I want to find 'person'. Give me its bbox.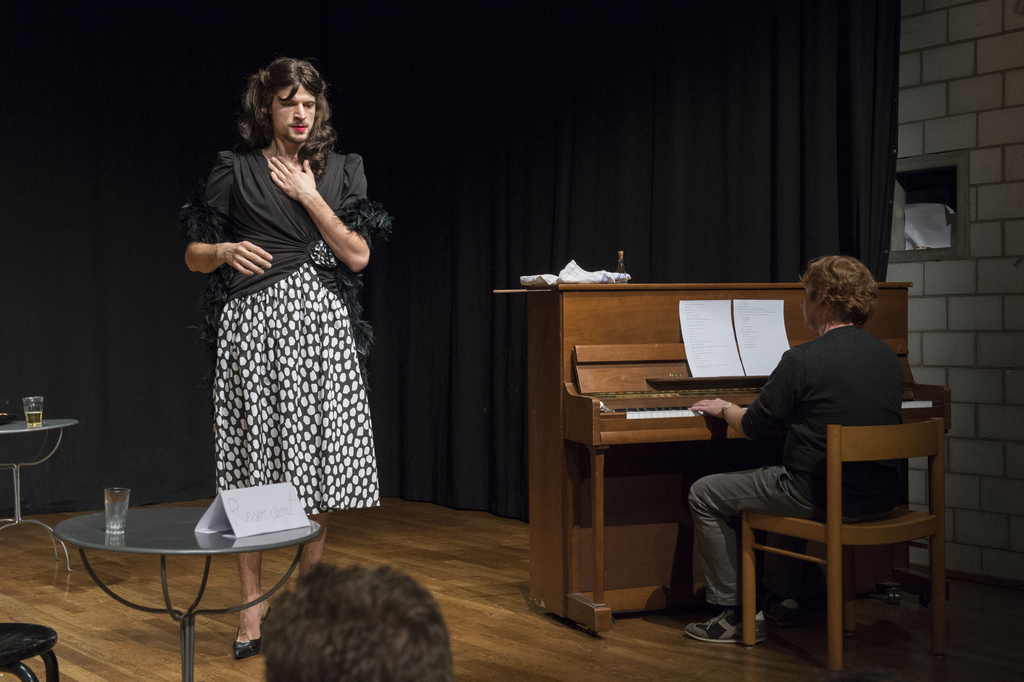
left=260, top=563, right=452, bottom=681.
